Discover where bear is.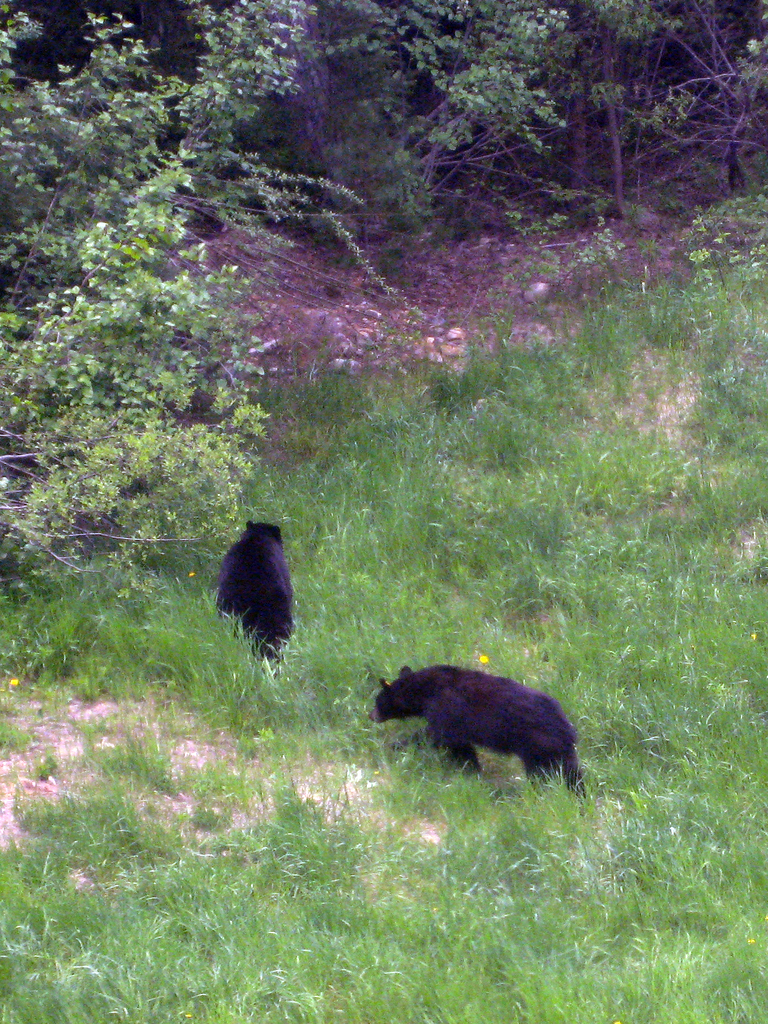
Discovered at 215:520:295:666.
